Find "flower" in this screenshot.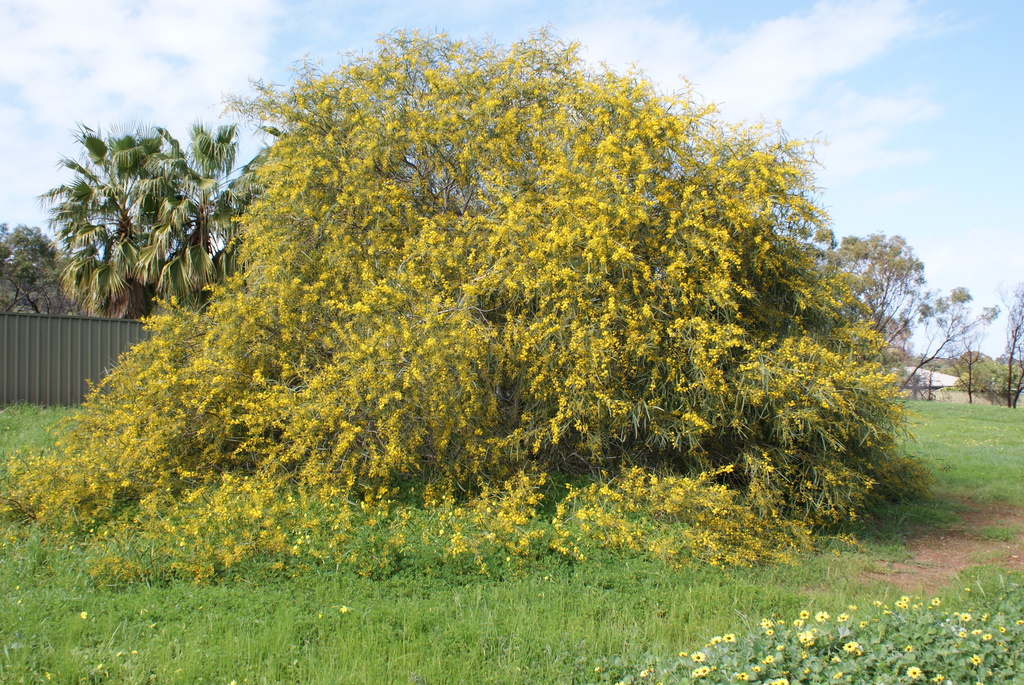
The bounding box for "flower" is region(595, 665, 601, 673).
